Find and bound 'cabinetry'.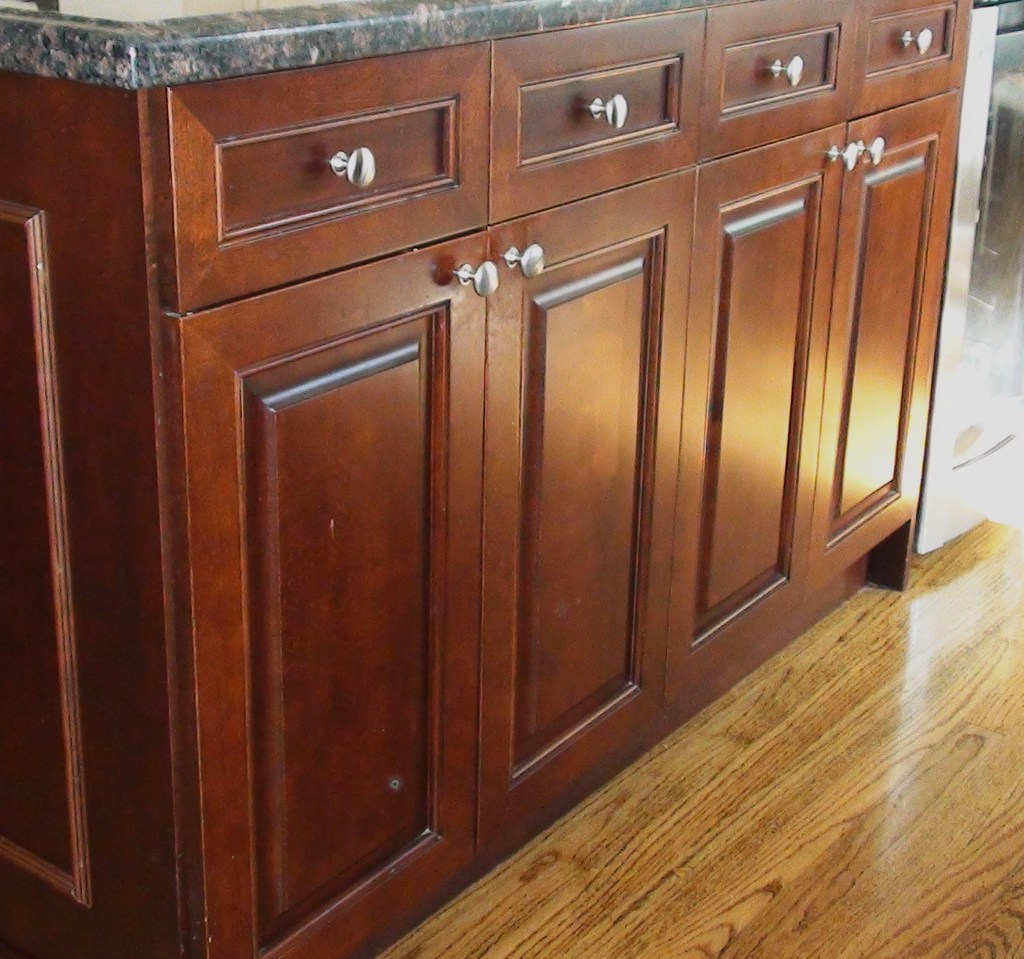
Bound: 846 0 962 114.
